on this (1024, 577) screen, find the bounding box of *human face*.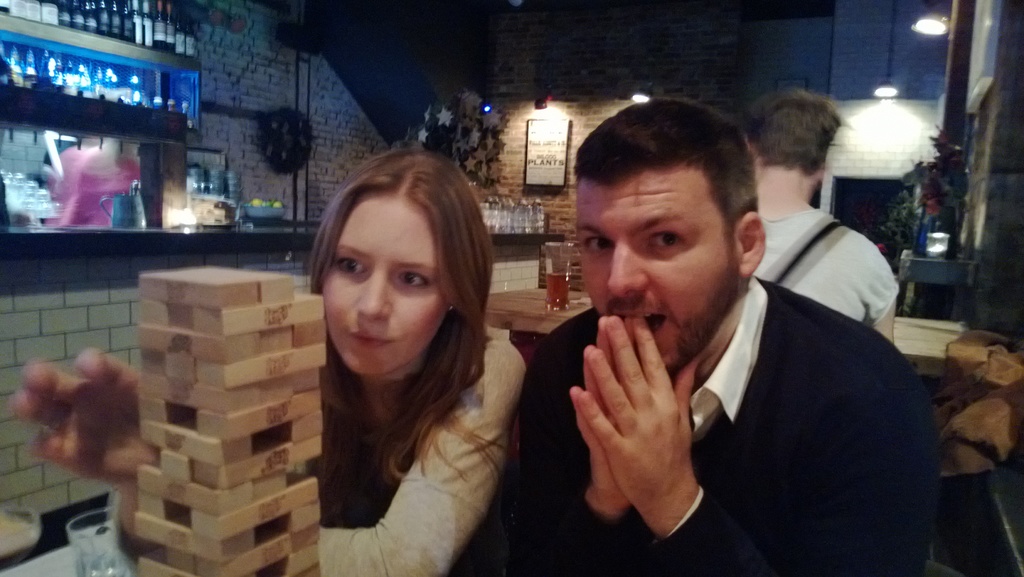
Bounding box: {"left": 575, "top": 172, "right": 731, "bottom": 354}.
